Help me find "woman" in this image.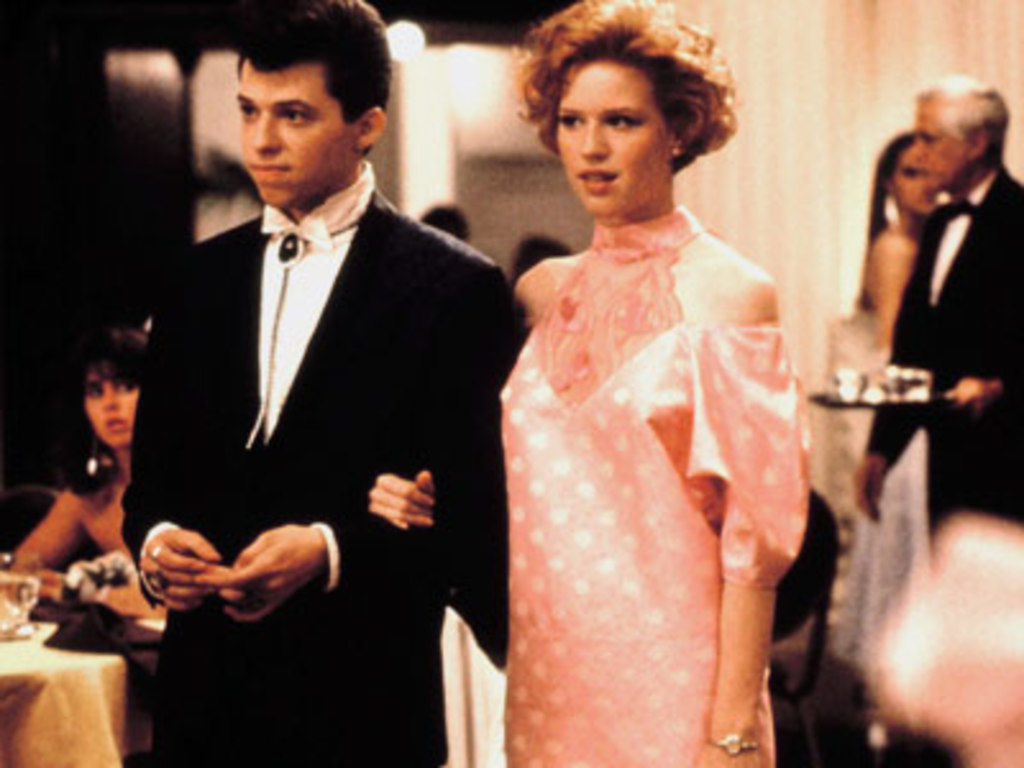
Found it: 8:320:172:640.
